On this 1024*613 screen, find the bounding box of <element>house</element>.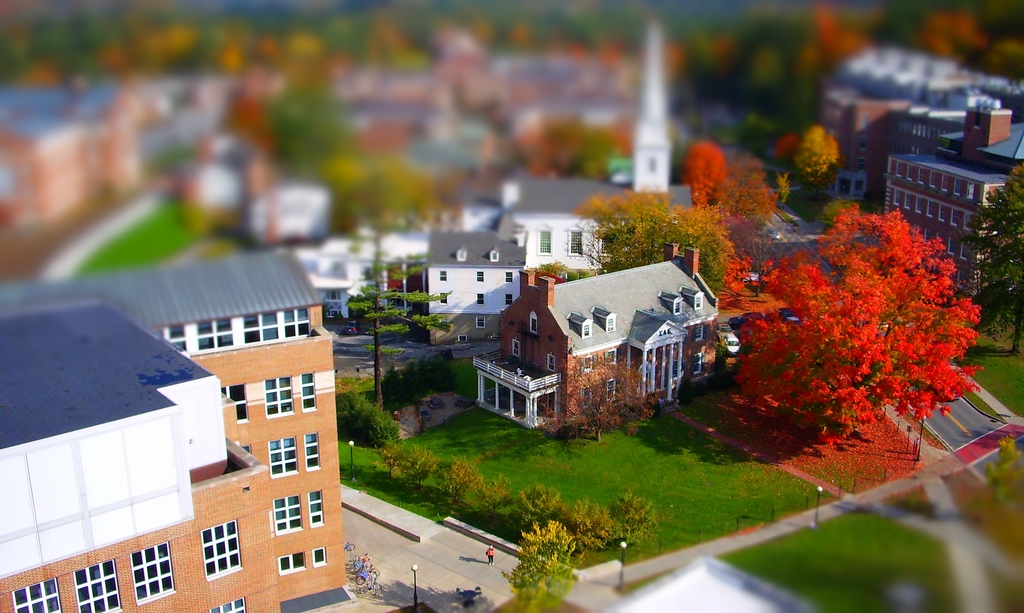
Bounding box: x1=0, y1=282, x2=282, y2=612.
